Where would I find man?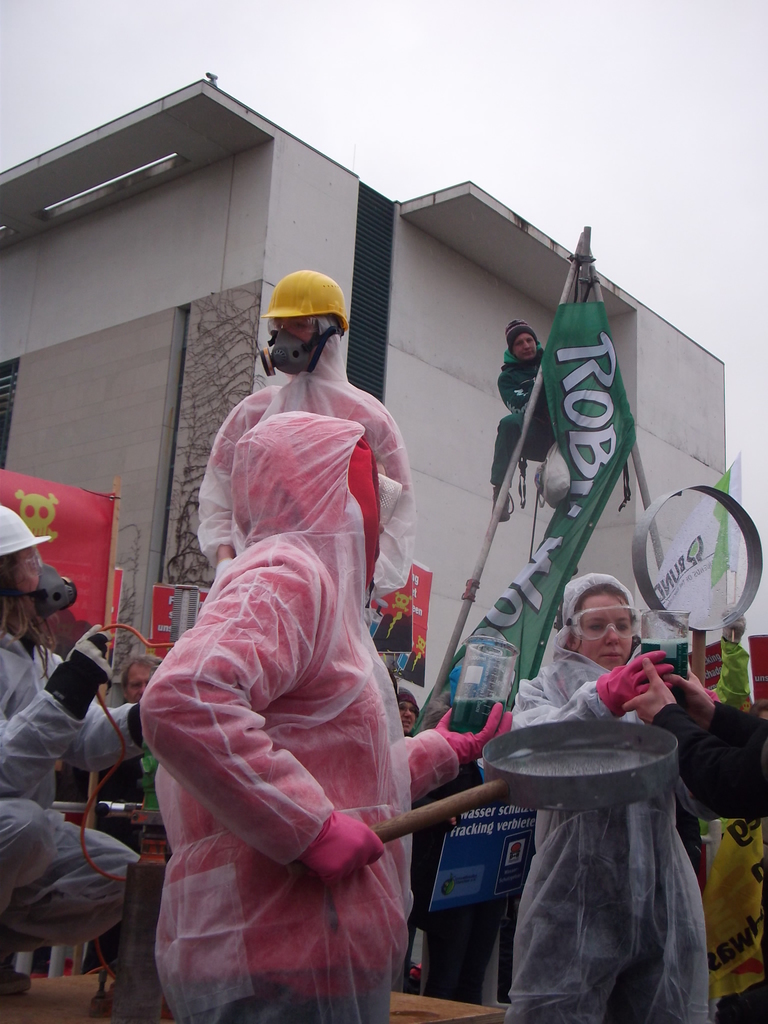
At [x1=0, y1=500, x2=148, y2=996].
